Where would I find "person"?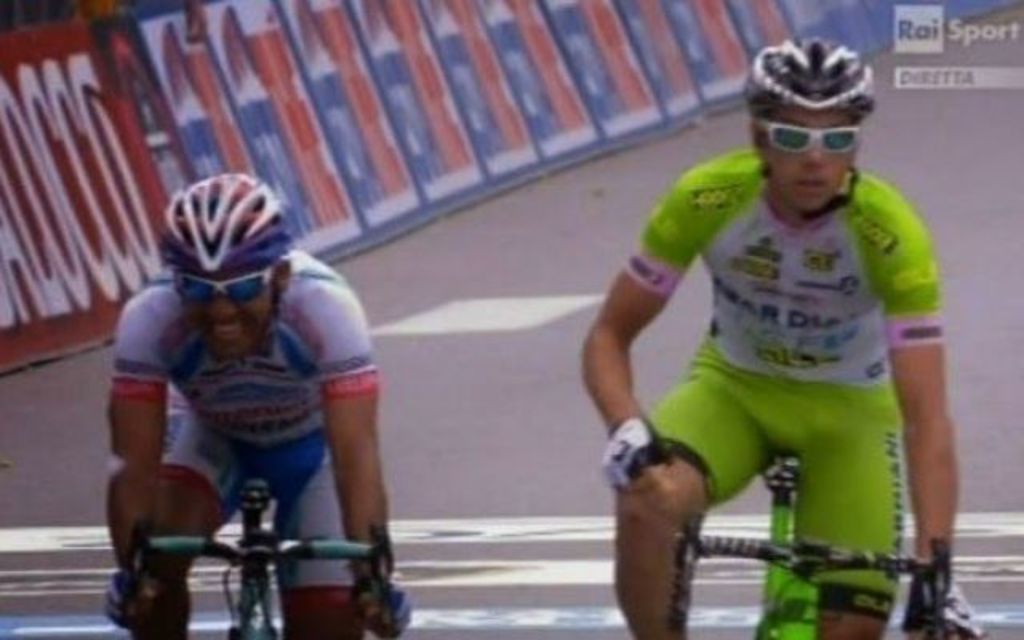
At select_region(582, 37, 958, 638).
